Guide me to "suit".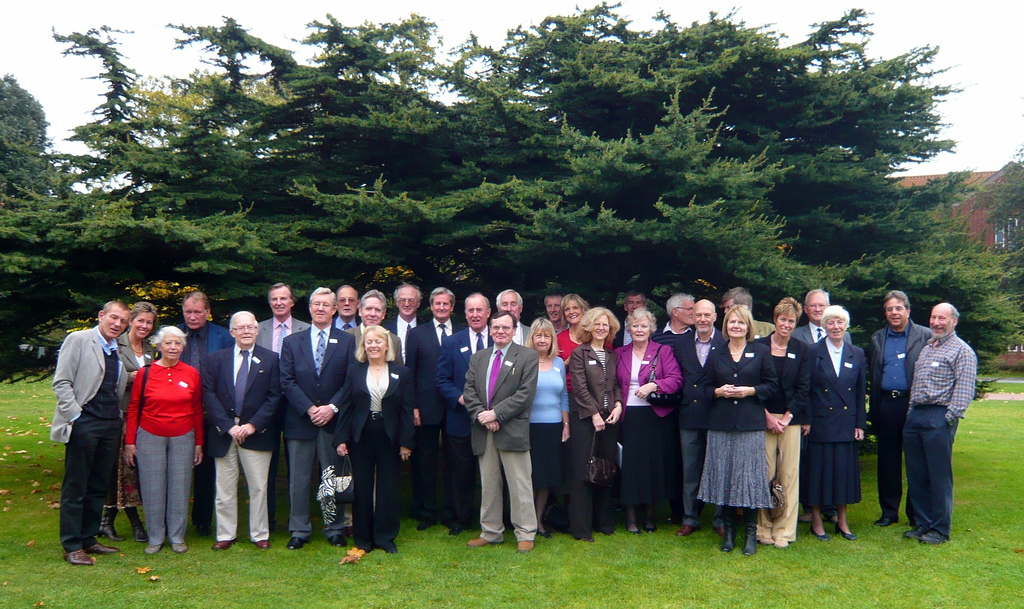
Guidance: x1=48 y1=327 x2=131 y2=553.
